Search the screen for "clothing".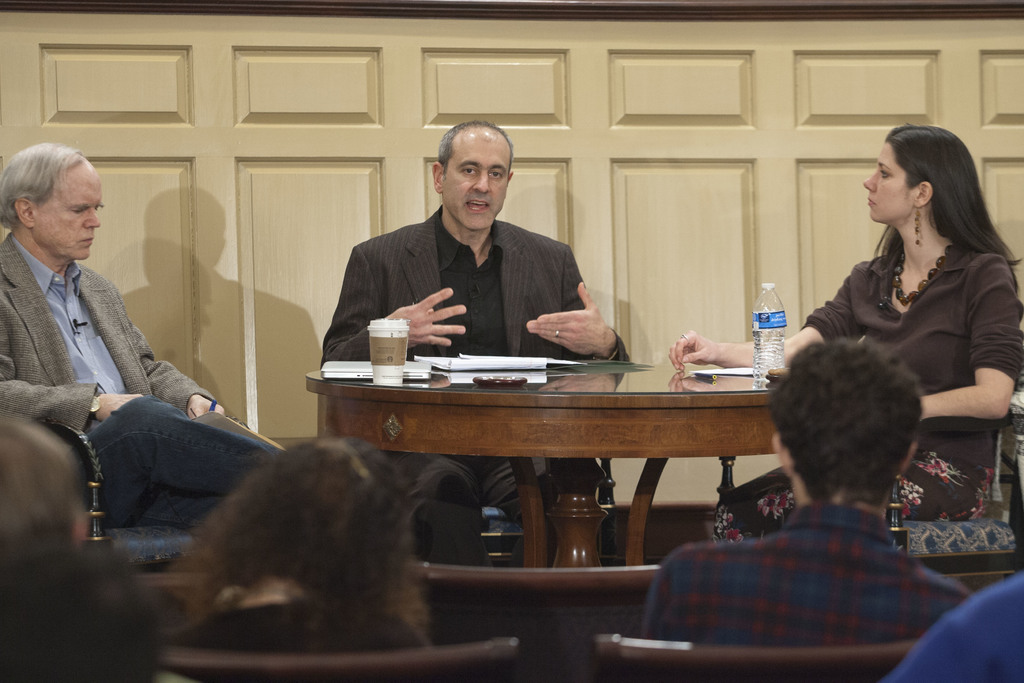
Found at (316, 209, 588, 360).
